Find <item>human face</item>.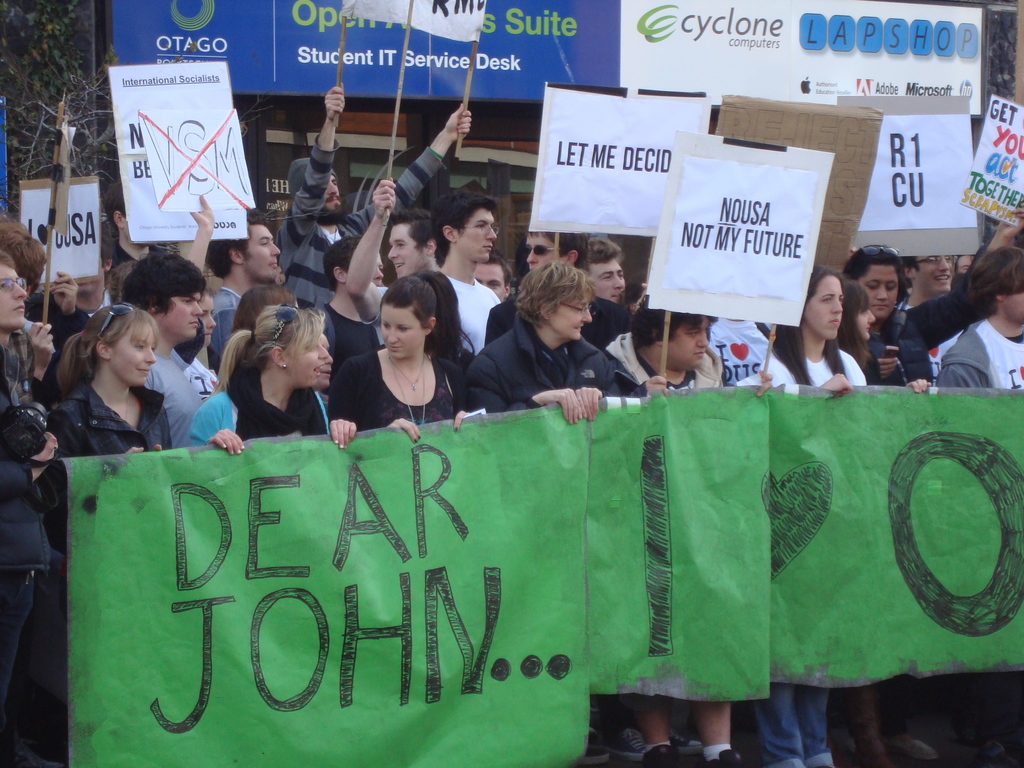
bbox=[858, 262, 896, 316].
